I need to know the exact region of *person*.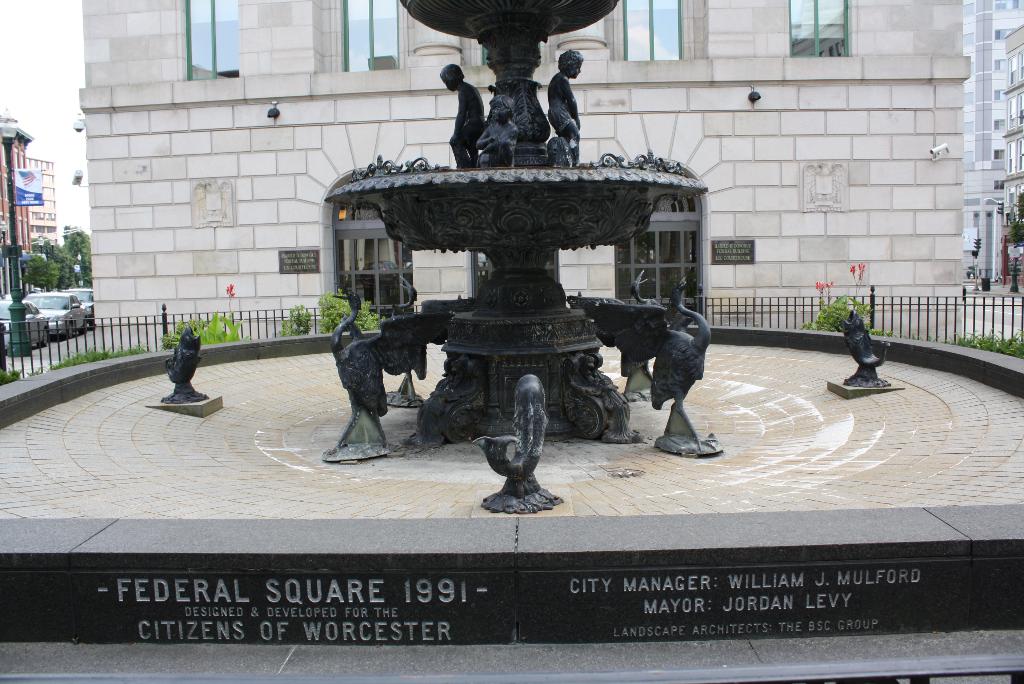
Region: x1=541, y1=47, x2=579, y2=167.
